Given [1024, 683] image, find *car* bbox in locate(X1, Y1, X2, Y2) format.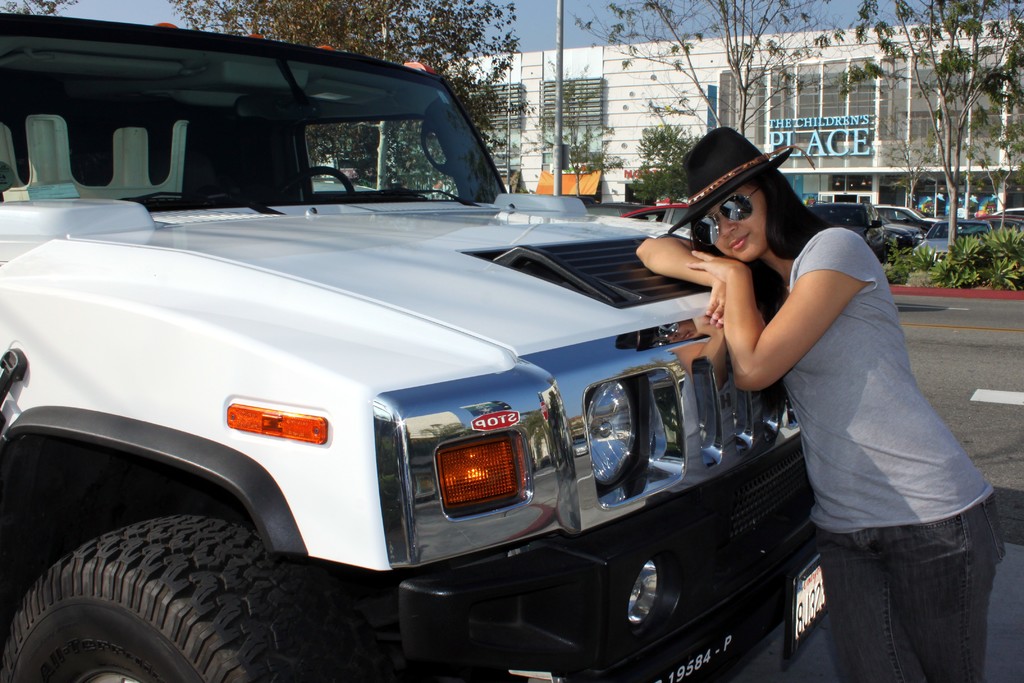
locate(959, 213, 1023, 236).
